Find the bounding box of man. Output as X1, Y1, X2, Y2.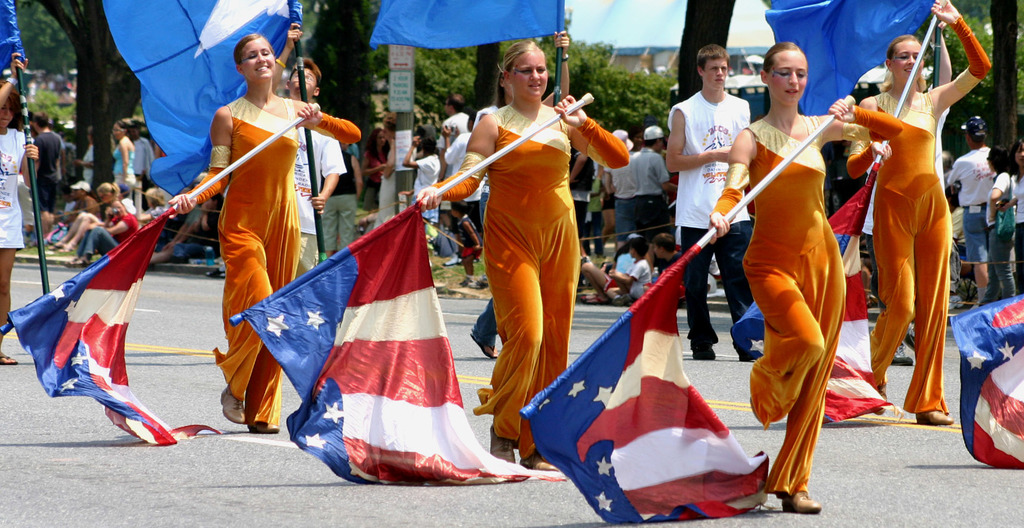
442, 106, 476, 230.
